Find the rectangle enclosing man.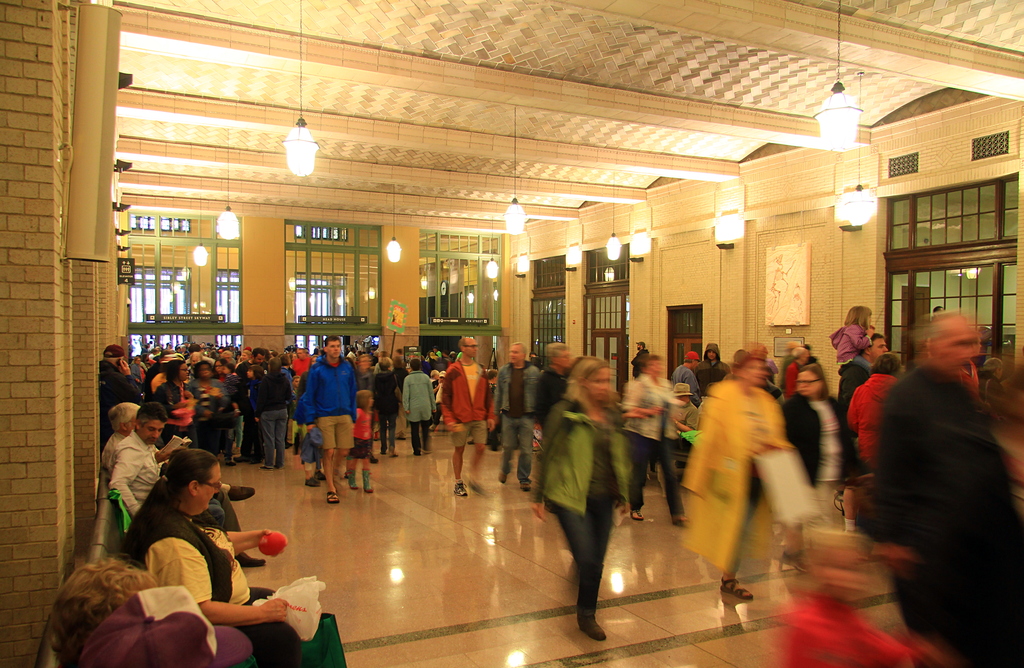
<bbox>840, 327, 892, 550</bbox>.
